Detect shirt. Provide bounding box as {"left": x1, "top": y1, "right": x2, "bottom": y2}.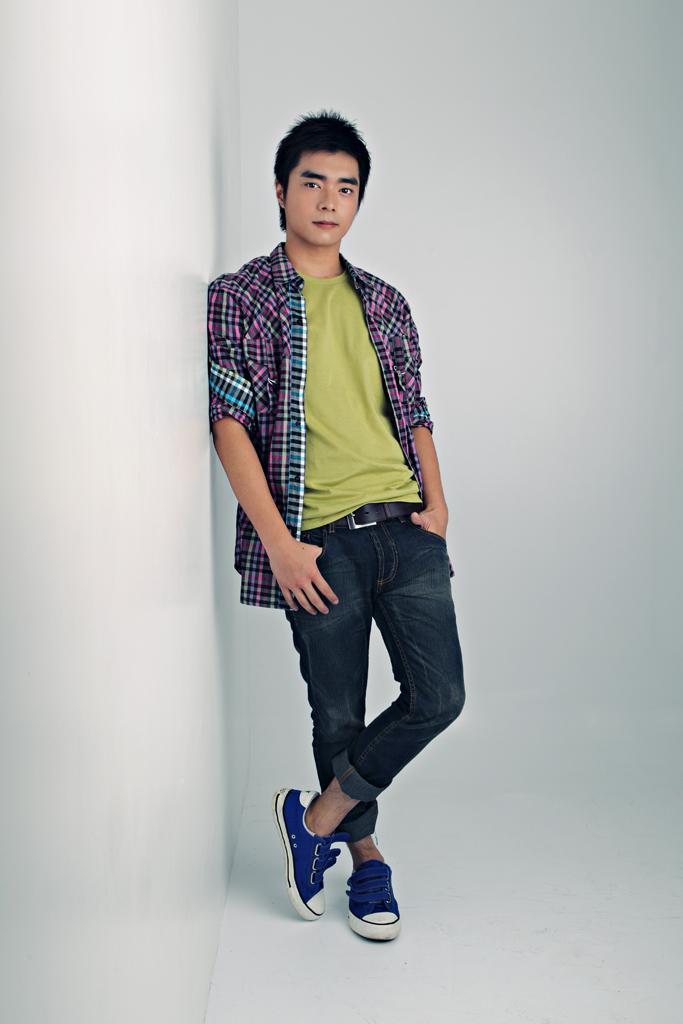
{"left": 218, "top": 204, "right": 443, "bottom": 572}.
